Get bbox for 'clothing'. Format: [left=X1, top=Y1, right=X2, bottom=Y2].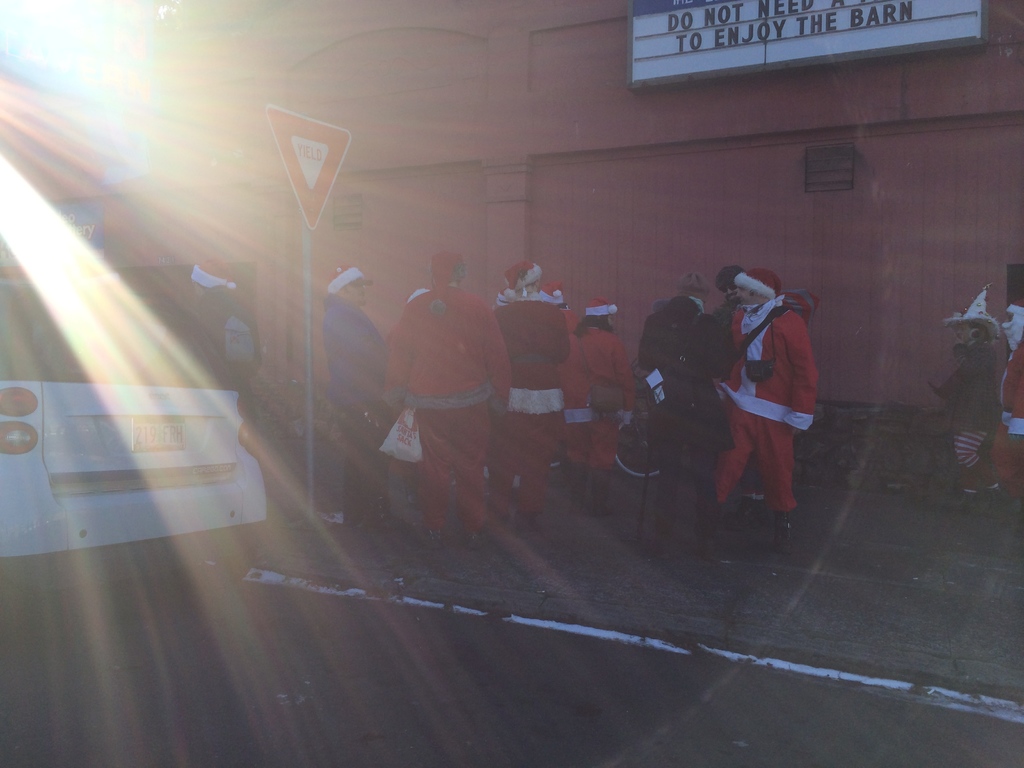
[left=390, top=242, right=508, bottom=528].
